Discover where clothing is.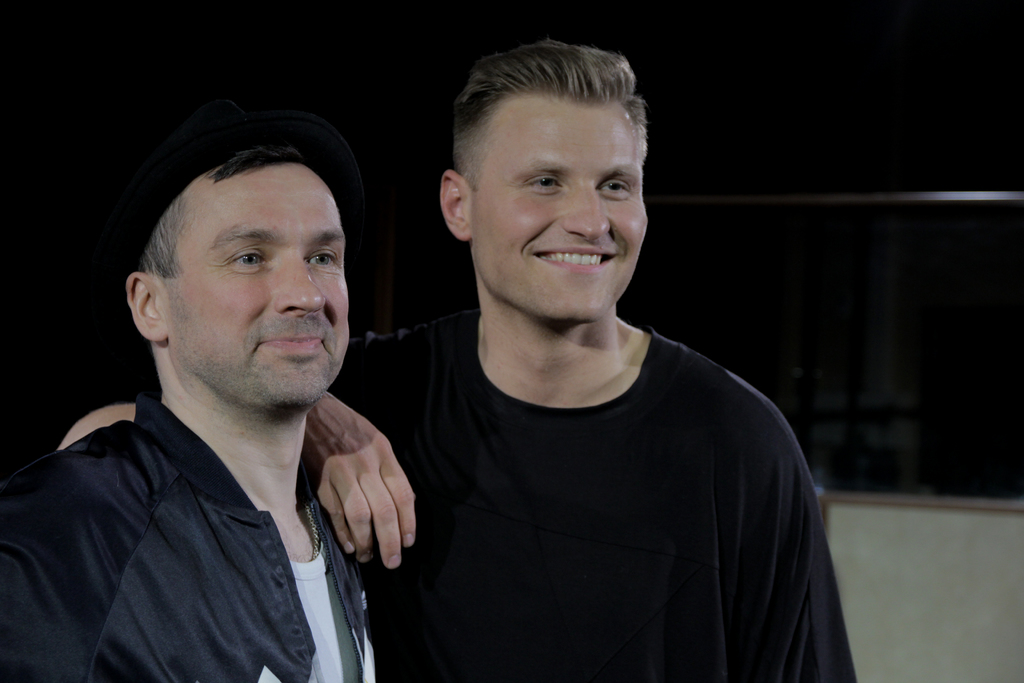
Discovered at (321,294,860,682).
